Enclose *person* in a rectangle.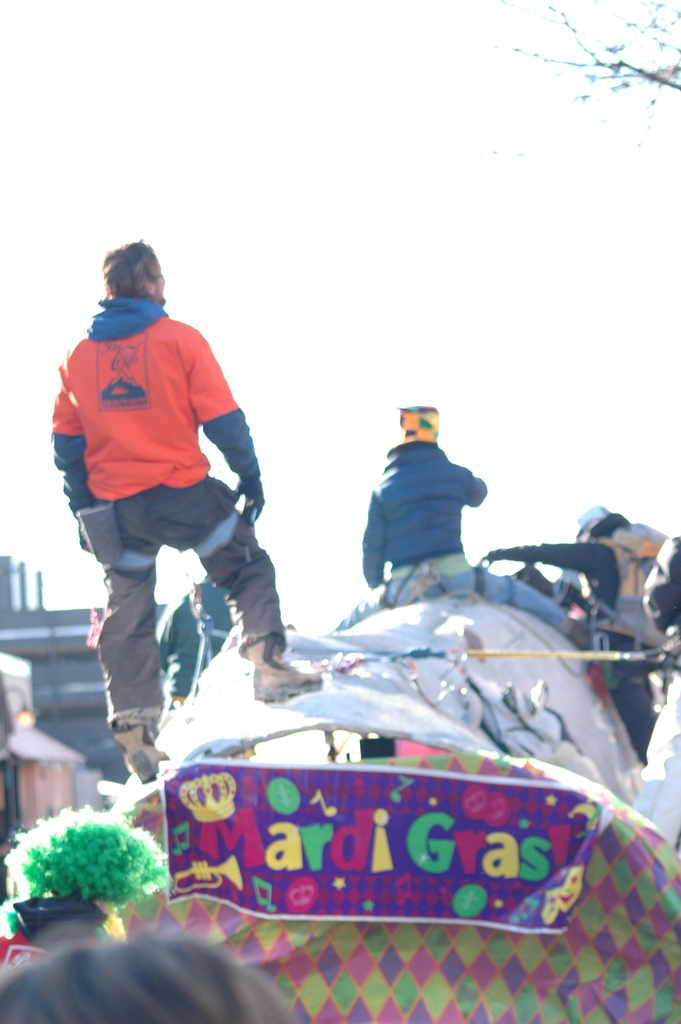
(334,401,587,644).
